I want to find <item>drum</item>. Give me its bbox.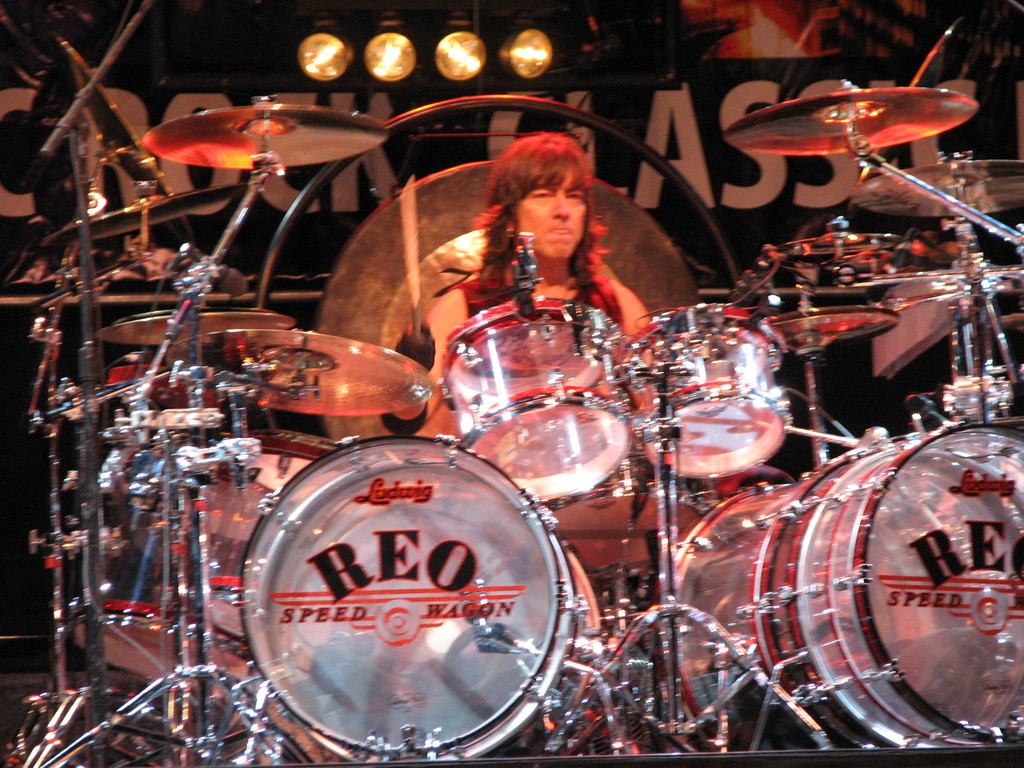
bbox=[780, 422, 1020, 750].
